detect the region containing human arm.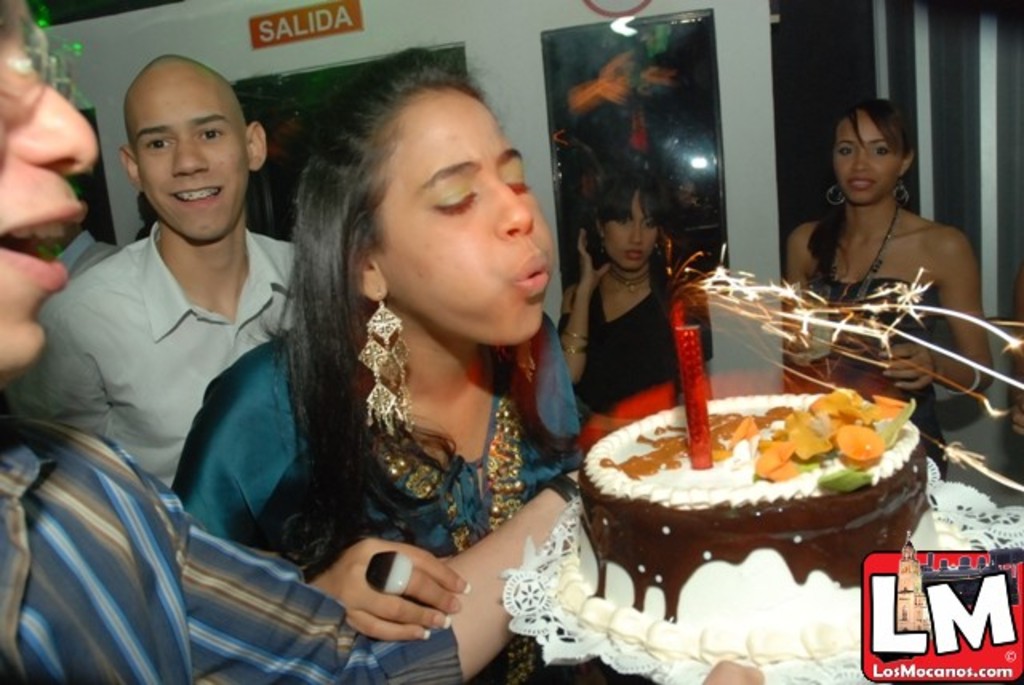
[160, 347, 467, 643].
